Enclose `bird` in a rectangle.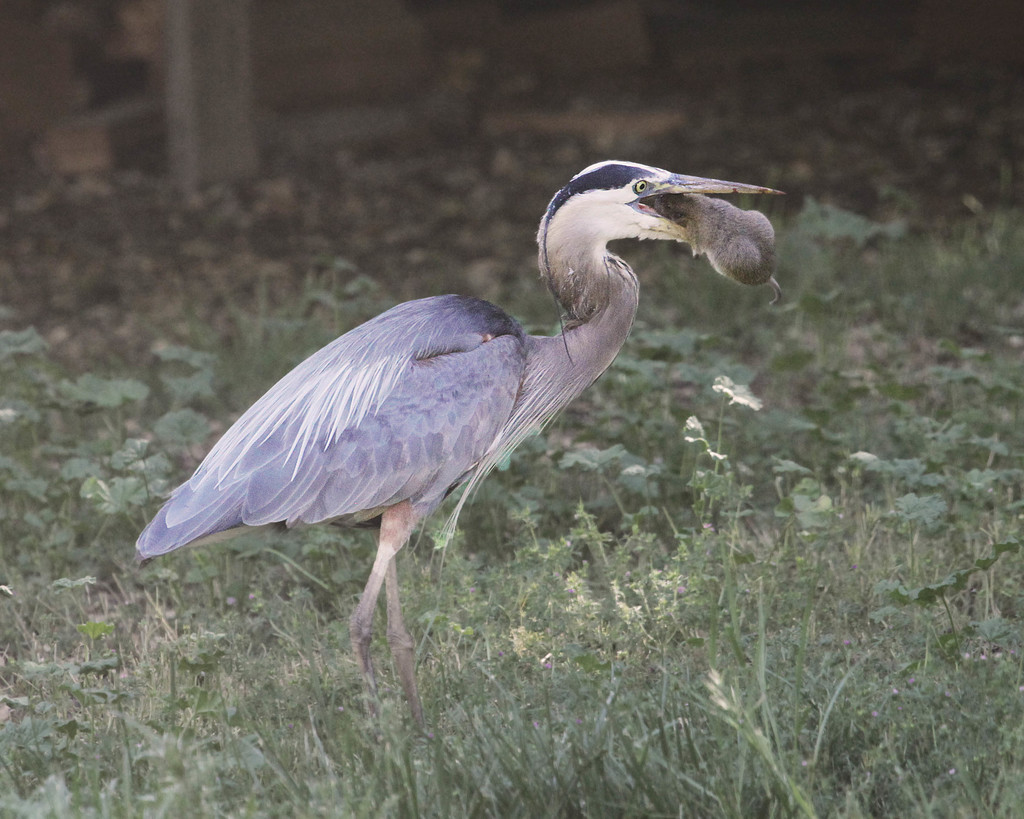
133, 163, 779, 665.
